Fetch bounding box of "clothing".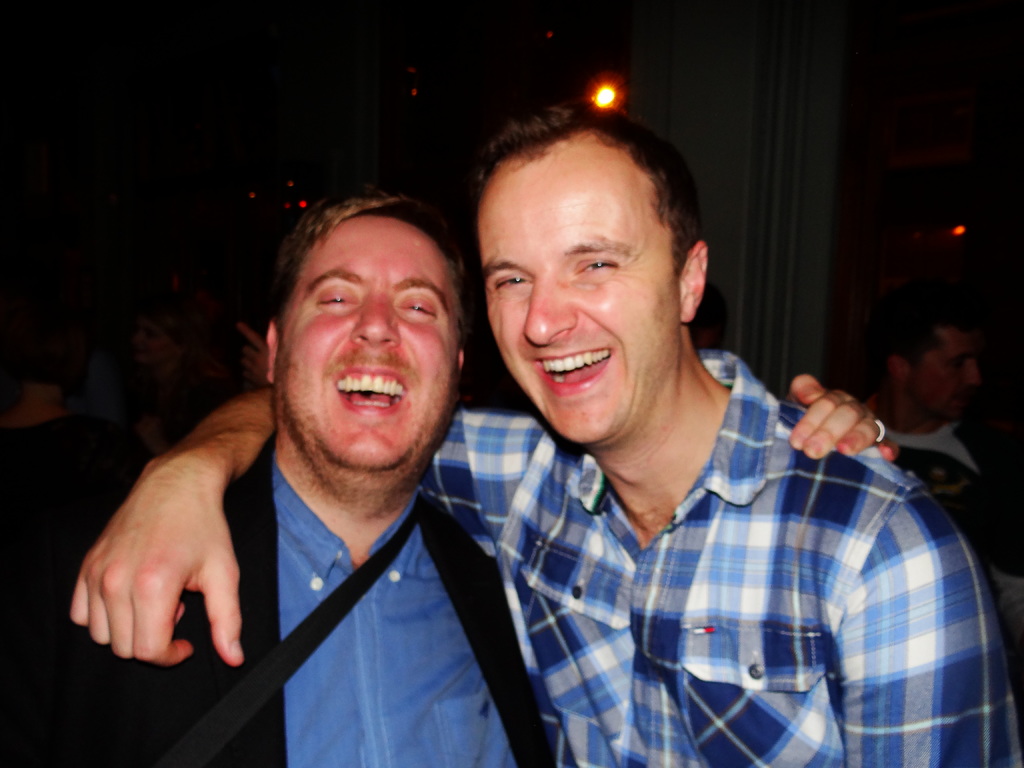
Bbox: x1=105 y1=435 x2=532 y2=767.
